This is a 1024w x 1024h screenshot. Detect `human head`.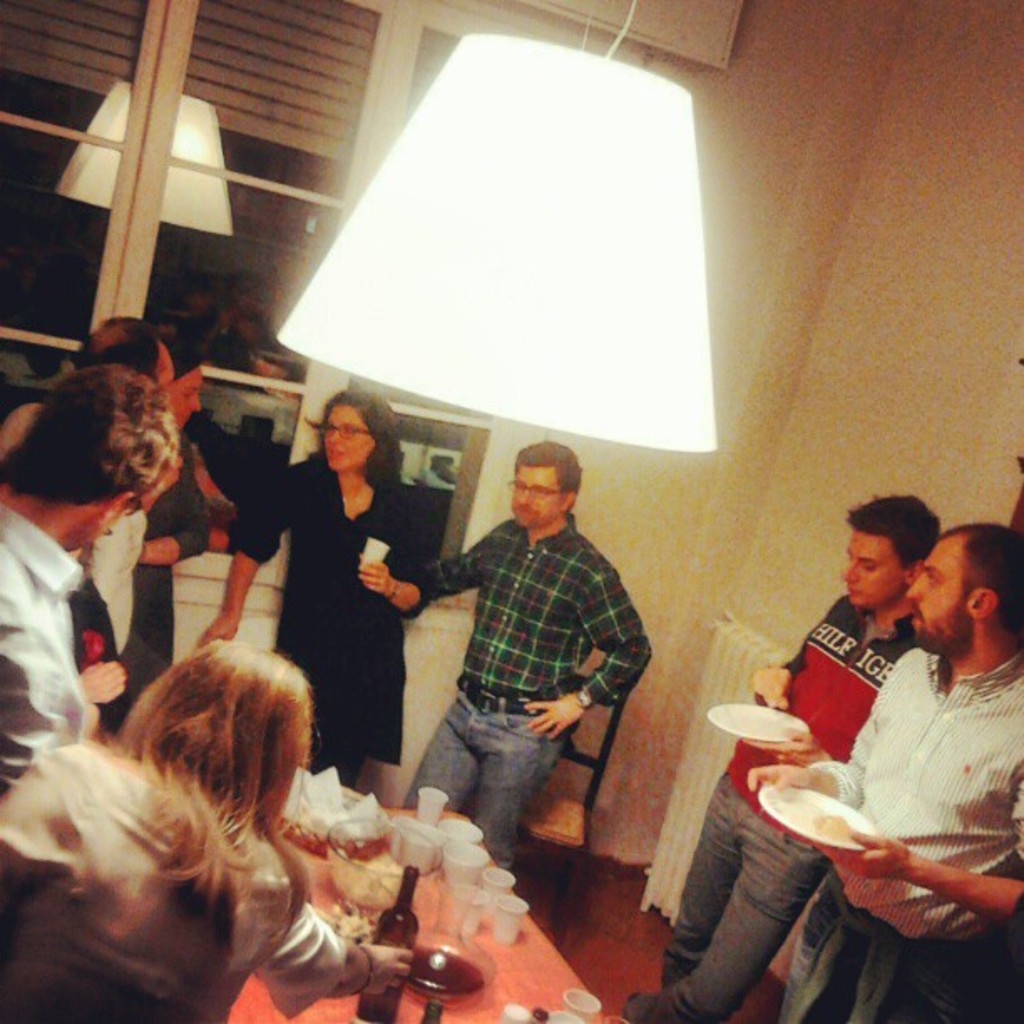
left=848, top=497, right=964, bottom=629.
